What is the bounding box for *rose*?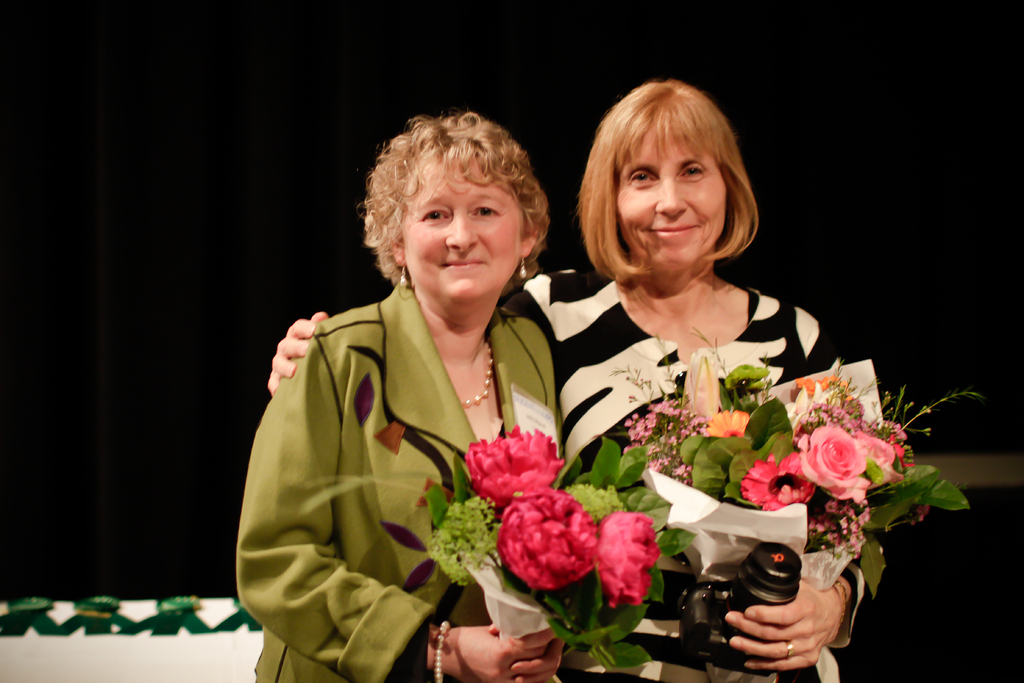
{"left": 499, "top": 484, "right": 597, "bottom": 589}.
